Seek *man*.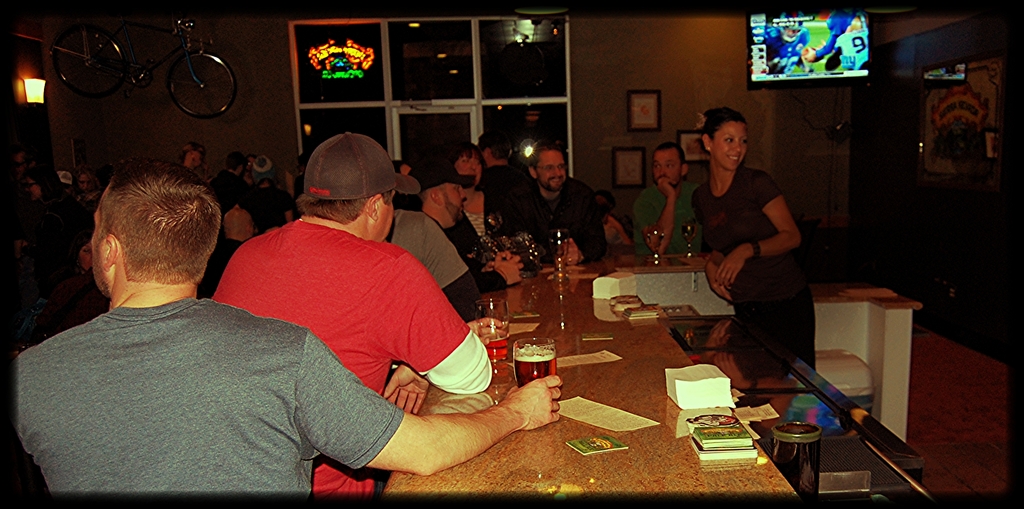
crop(631, 145, 716, 259).
